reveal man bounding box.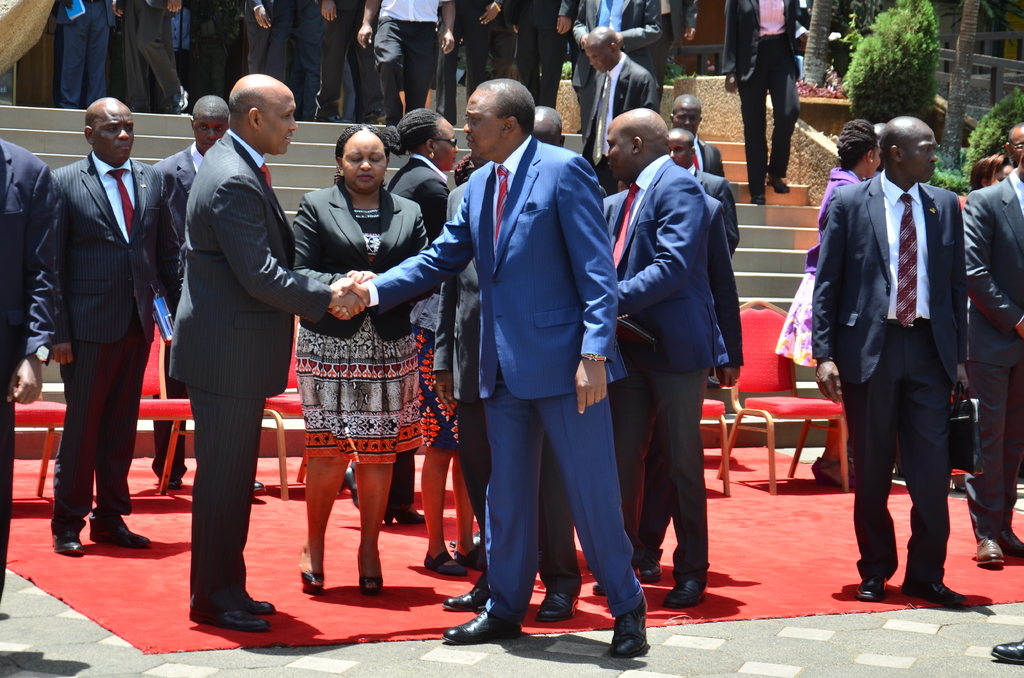
Revealed: 573/19/653/201.
